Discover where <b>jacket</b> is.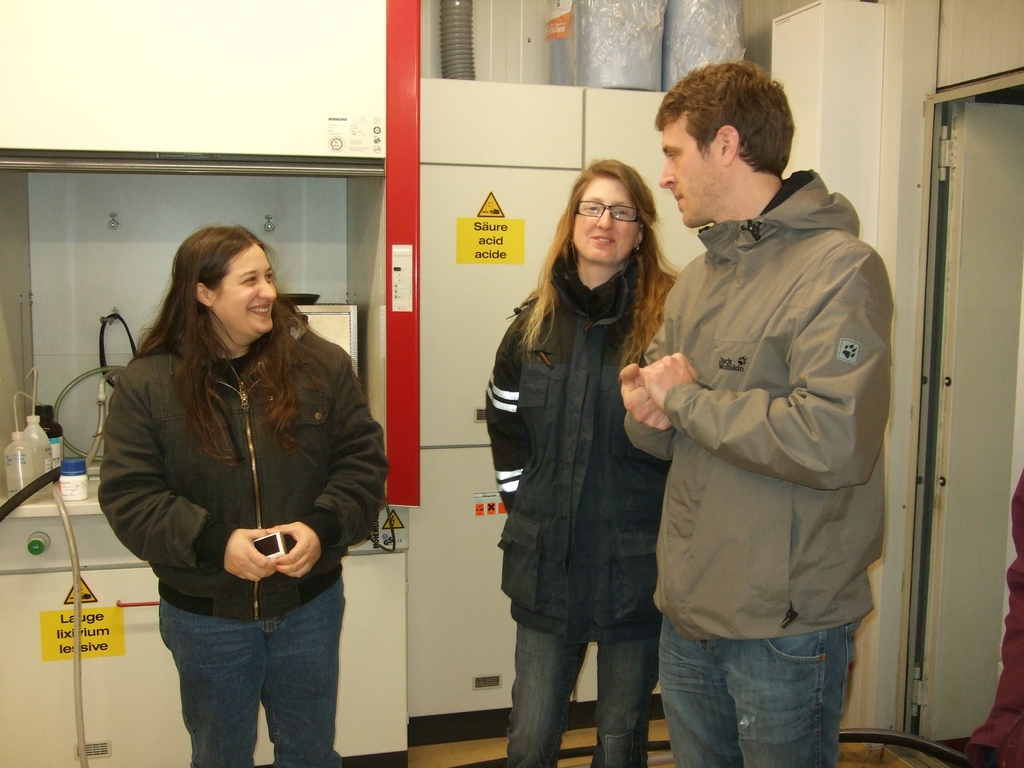
Discovered at [622,170,892,641].
